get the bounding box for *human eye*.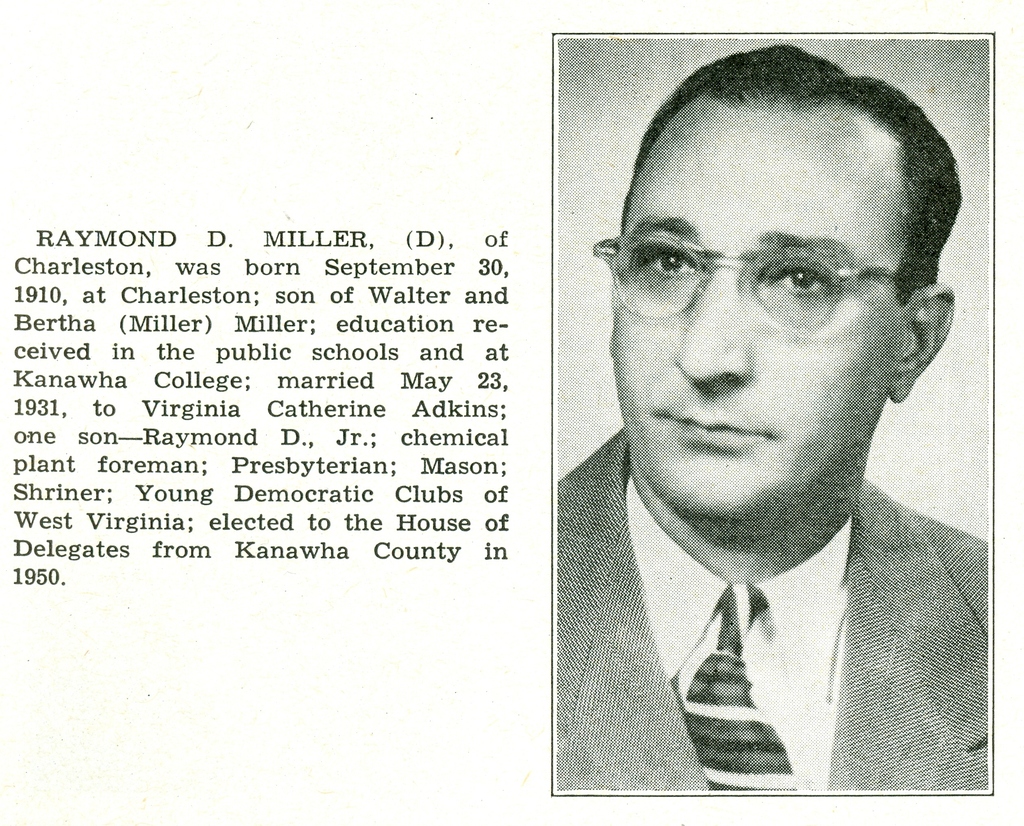
(x1=637, y1=239, x2=702, y2=279).
